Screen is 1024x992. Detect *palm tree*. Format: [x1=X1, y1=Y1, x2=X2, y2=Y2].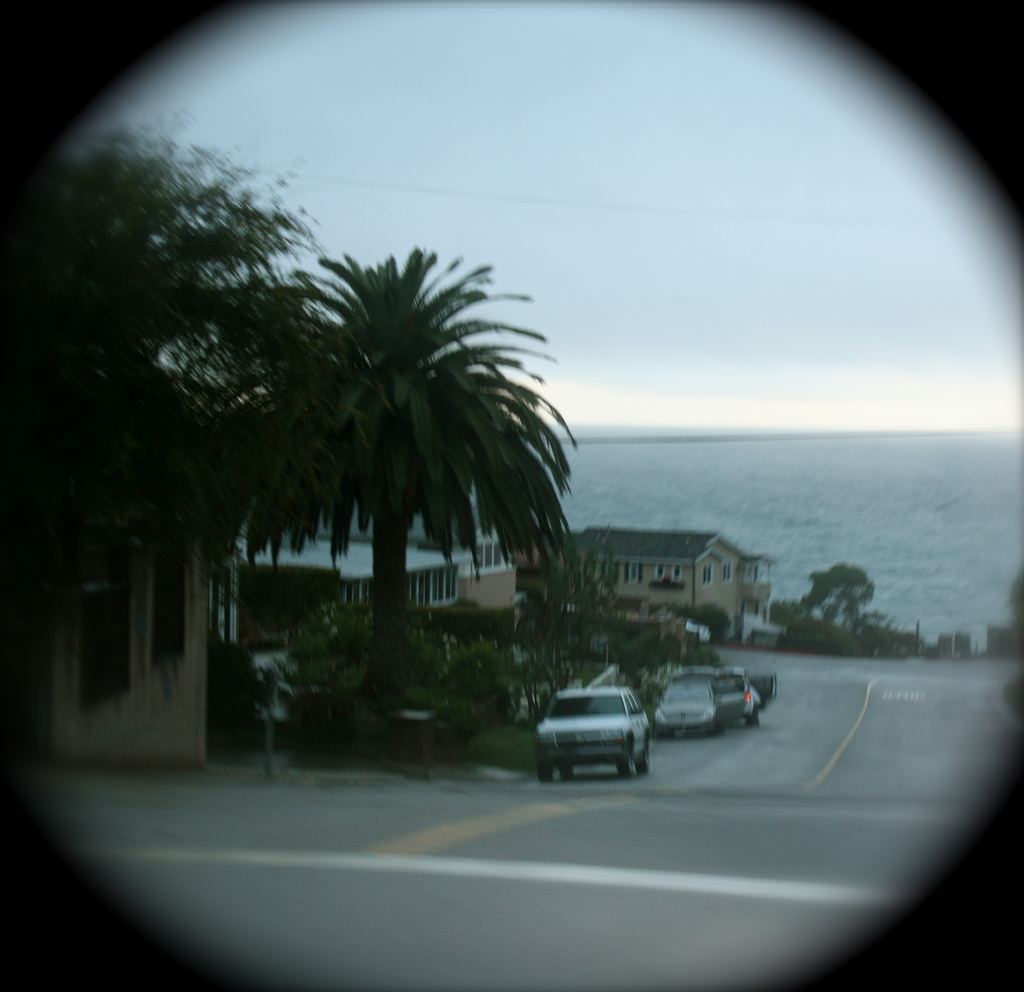
[x1=280, y1=259, x2=560, y2=727].
